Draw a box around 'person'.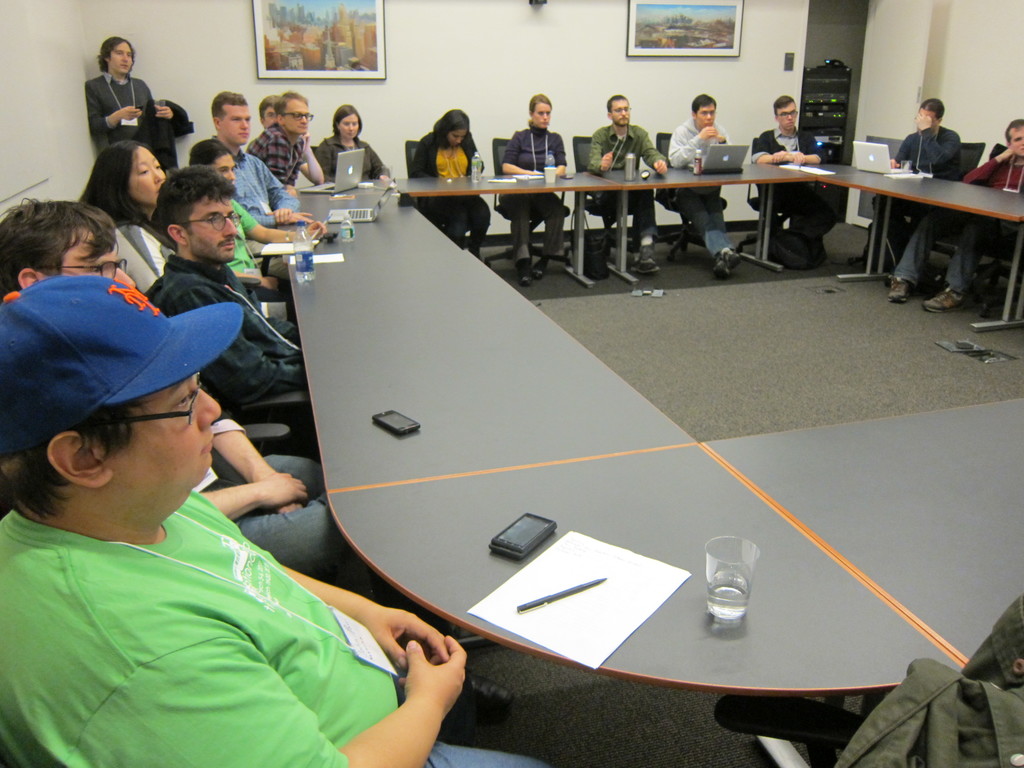
box(0, 201, 361, 582).
